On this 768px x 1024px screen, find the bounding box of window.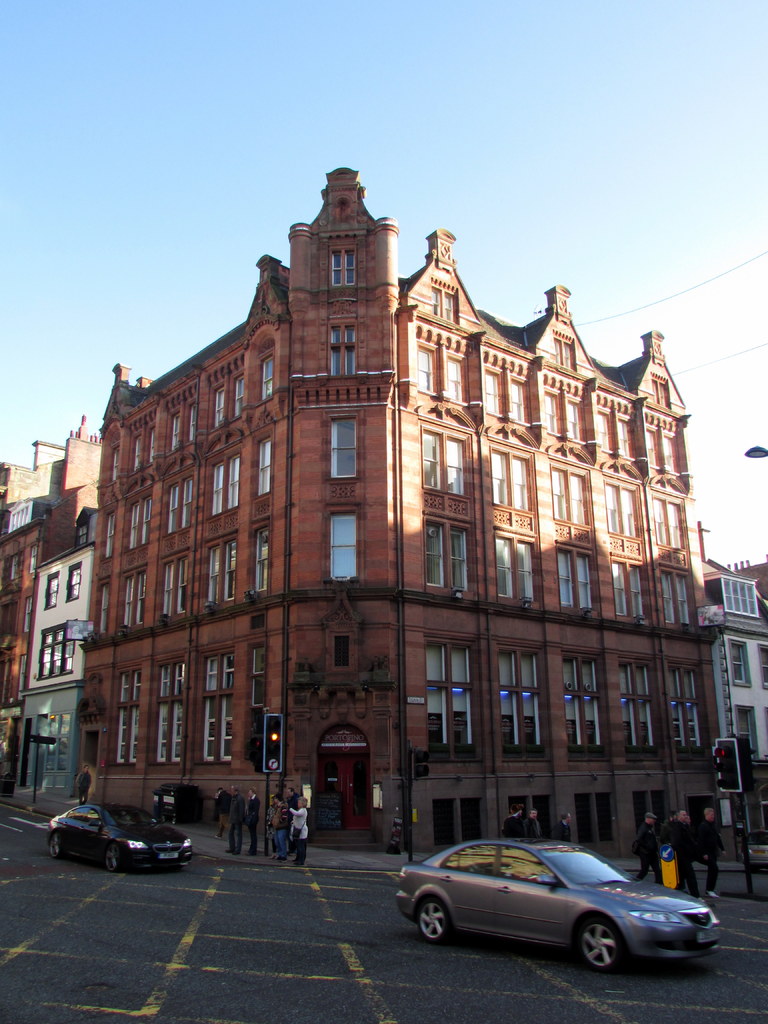
Bounding box: bbox=[158, 552, 195, 612].
